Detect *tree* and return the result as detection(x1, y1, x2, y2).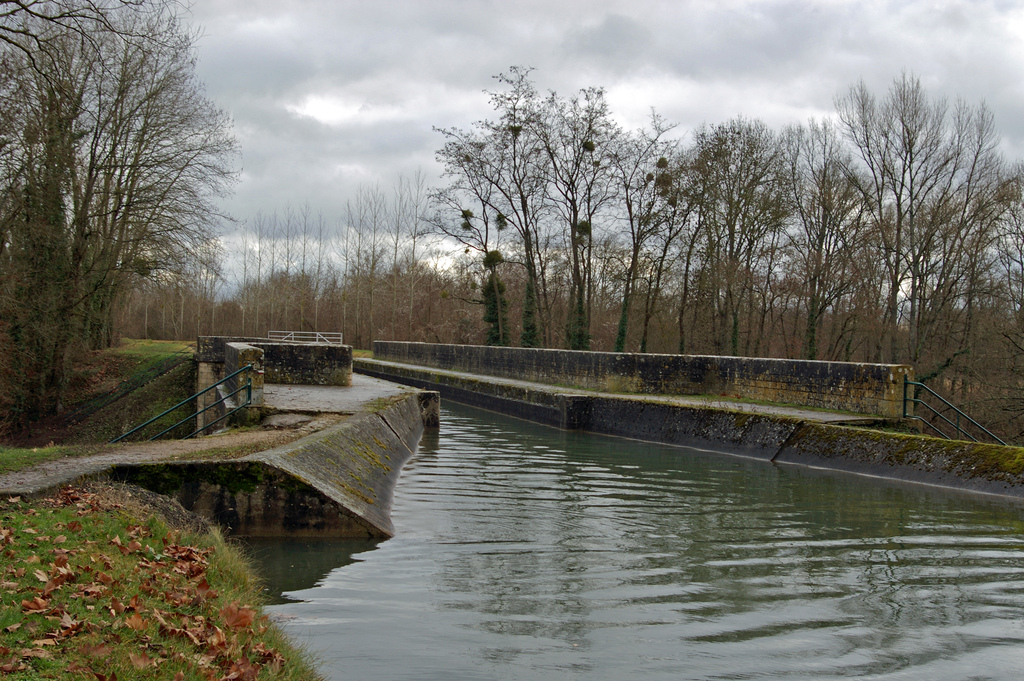
detection(19, 10, 247, 407).
